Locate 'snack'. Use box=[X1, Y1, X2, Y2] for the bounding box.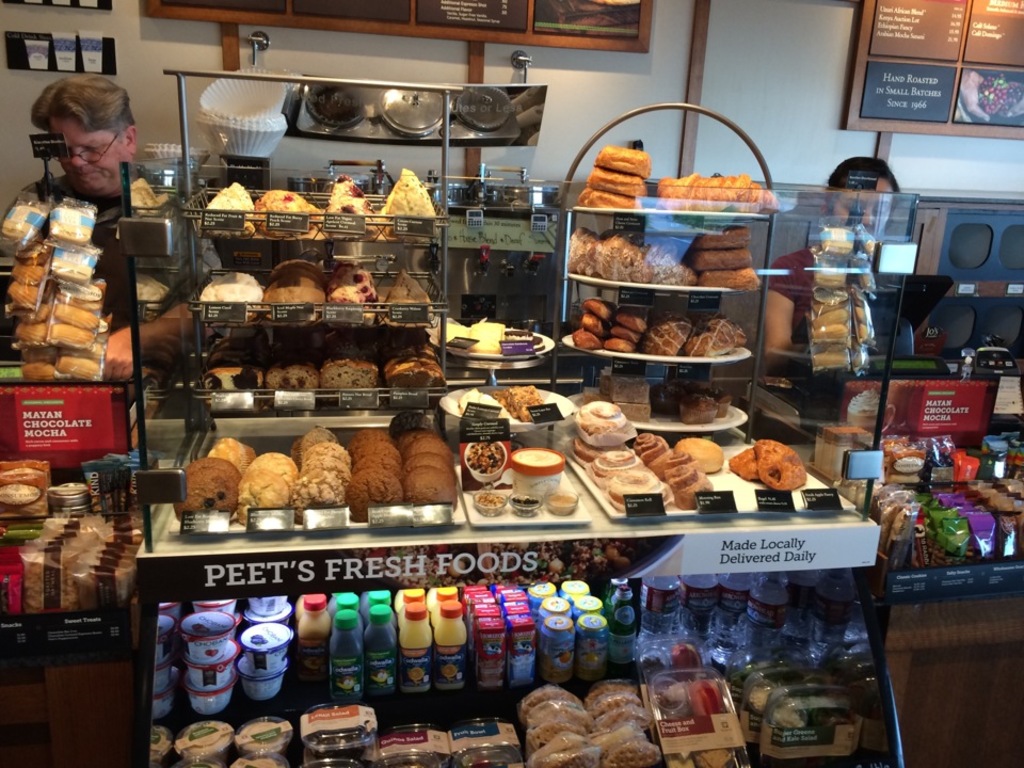
box=[631, 431, 675, 459].
